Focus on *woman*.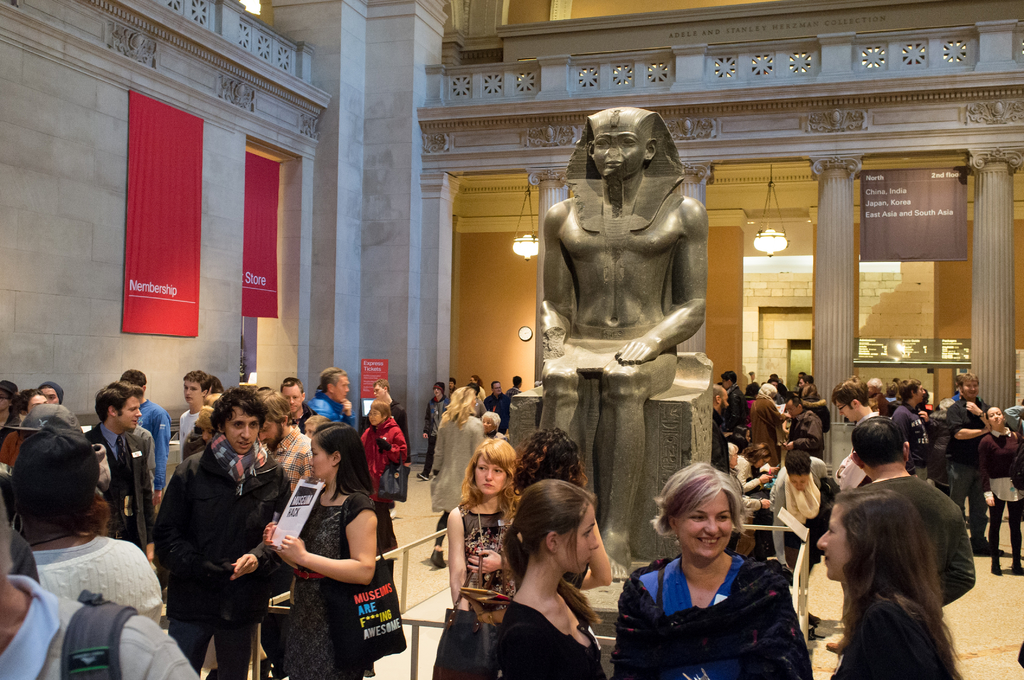
Focused at [x1=621, y1=465, x2=808, y2=674].
